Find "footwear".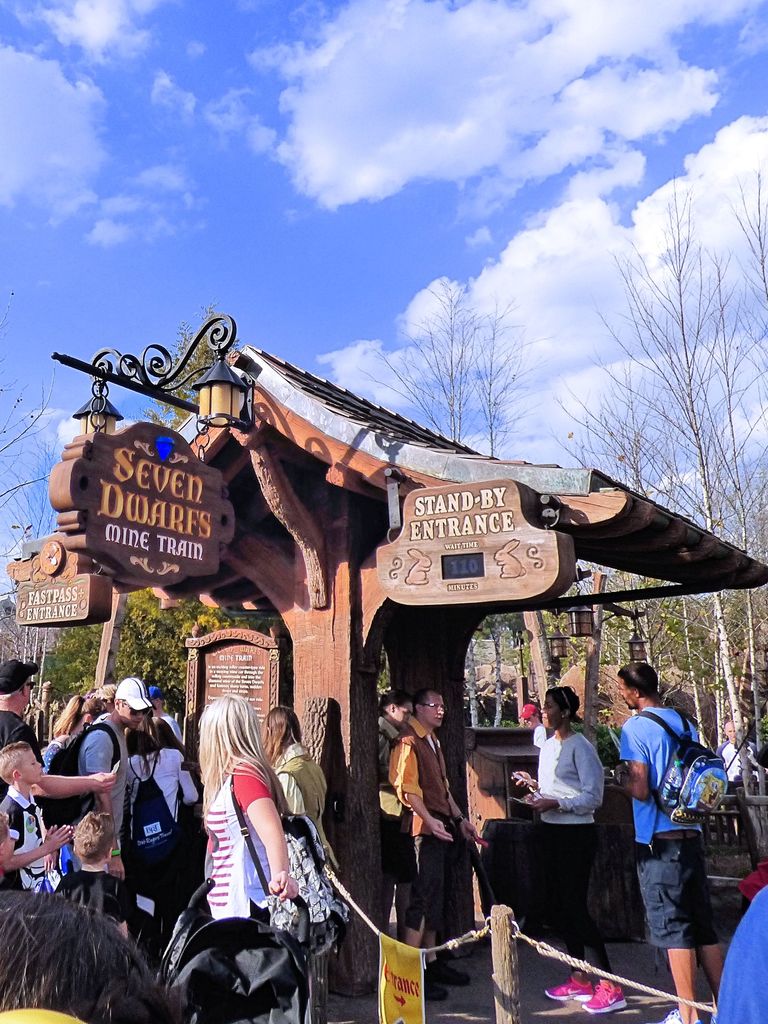
<box>538,973,592,1000</box>.
